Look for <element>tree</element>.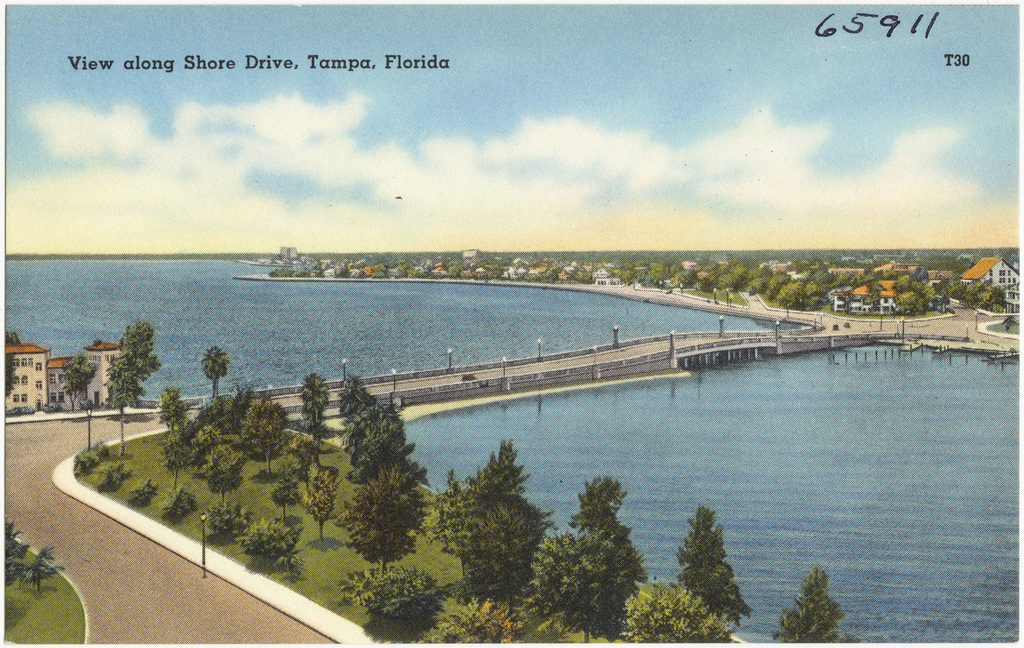
Found: BBox(160, 423, 193, 486).
